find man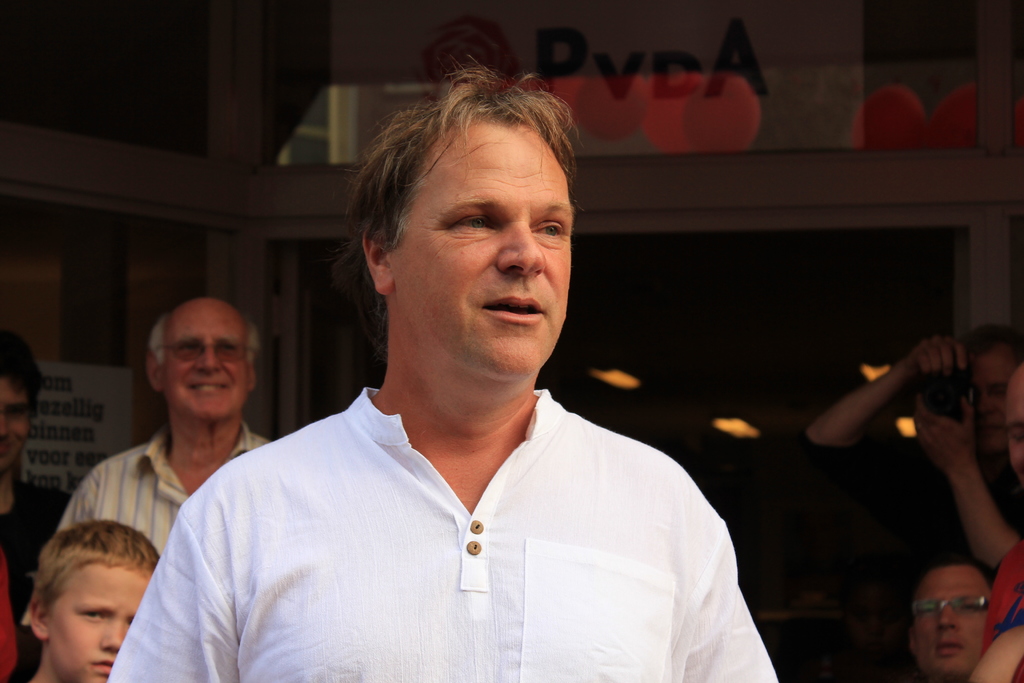
locate(0, 331, 67, 682)
